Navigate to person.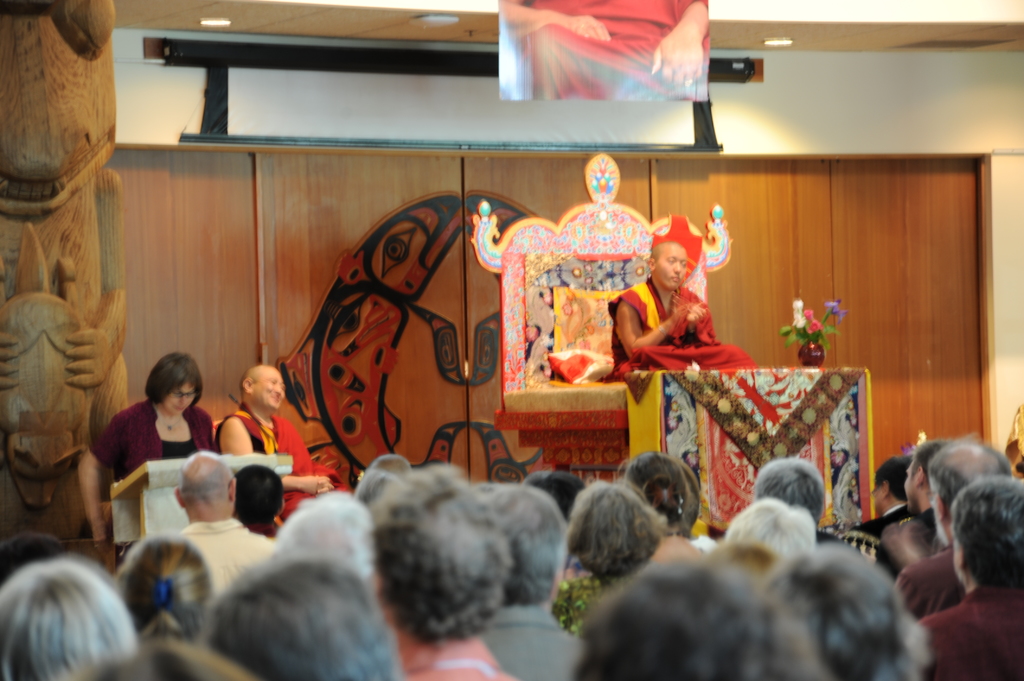
Navigation target: 0 551 138 680.
